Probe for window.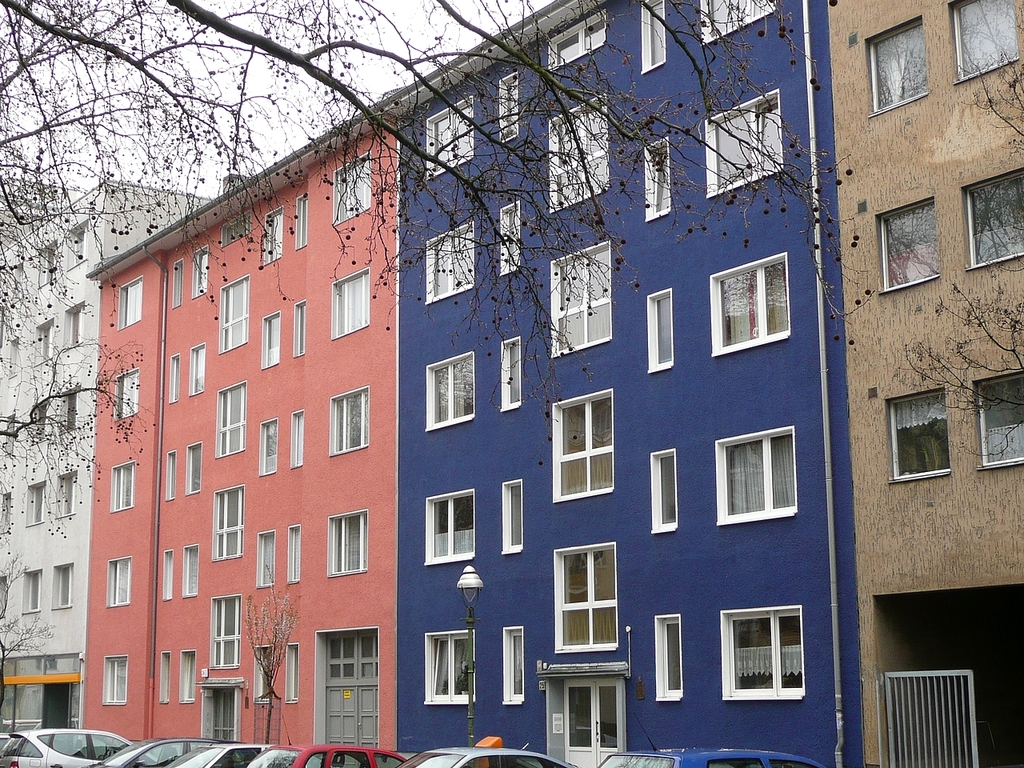
Probe result: locate(878, 202, 941, 282).
